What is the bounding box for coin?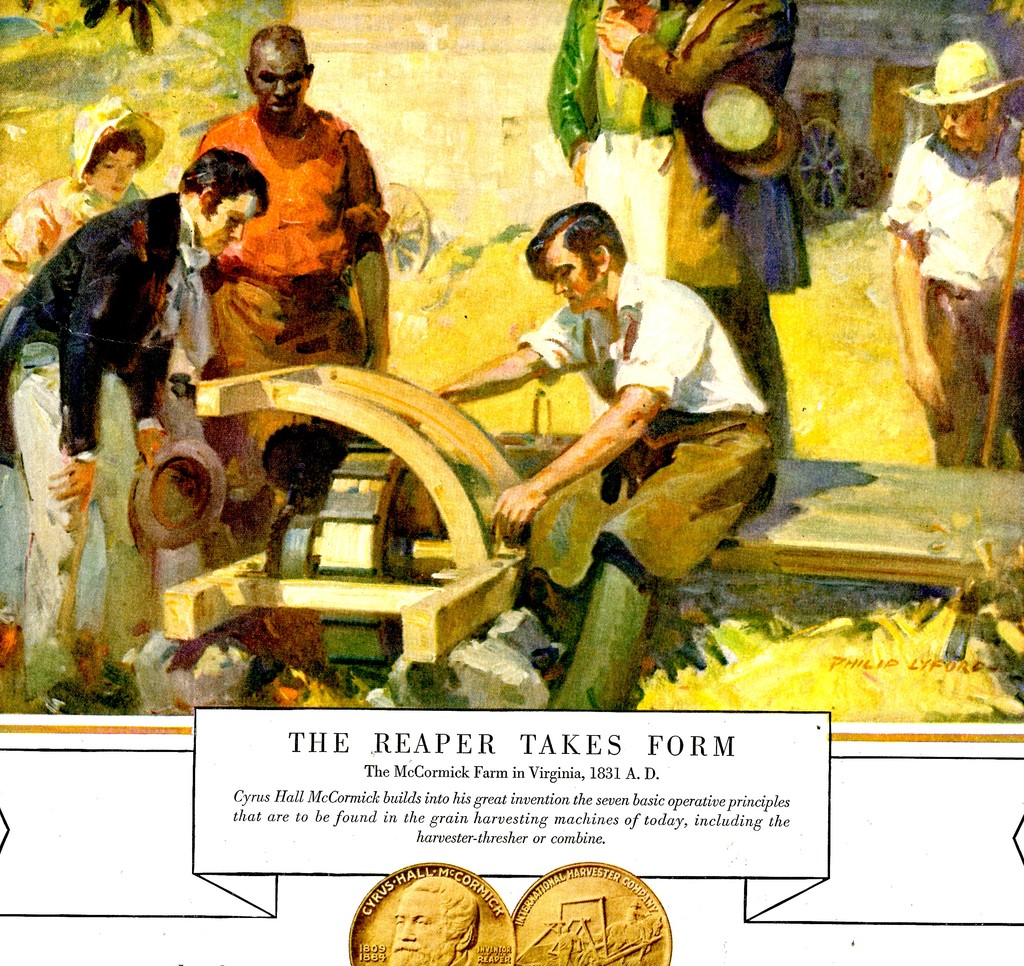
crop(509, 860, 669, 965).
